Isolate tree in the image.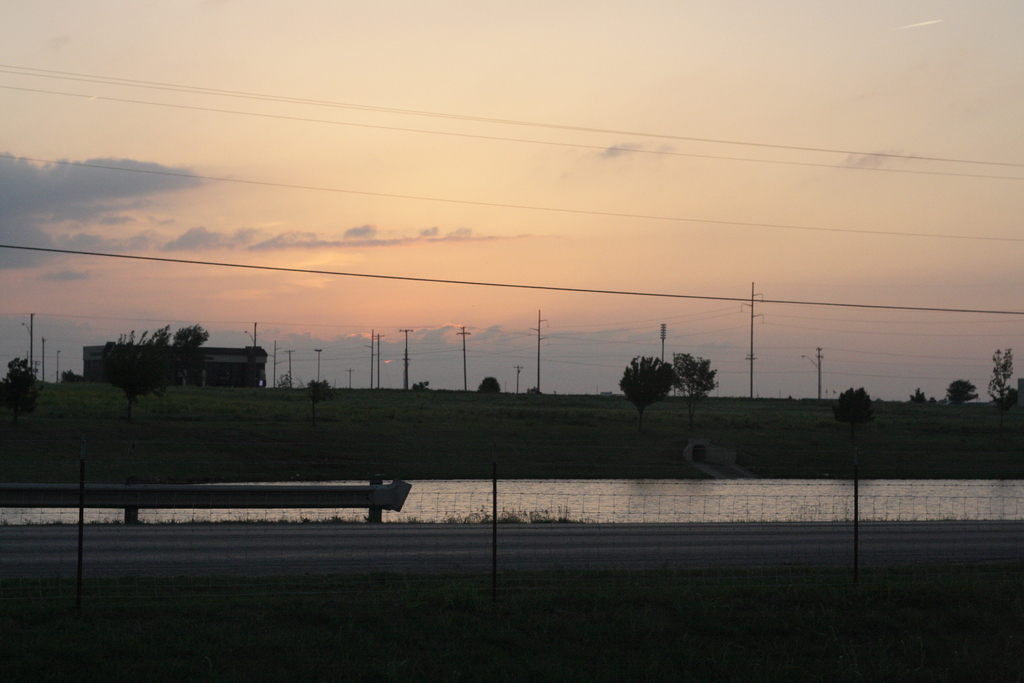
Isolated region: box=[827, 388, 874, 436].
